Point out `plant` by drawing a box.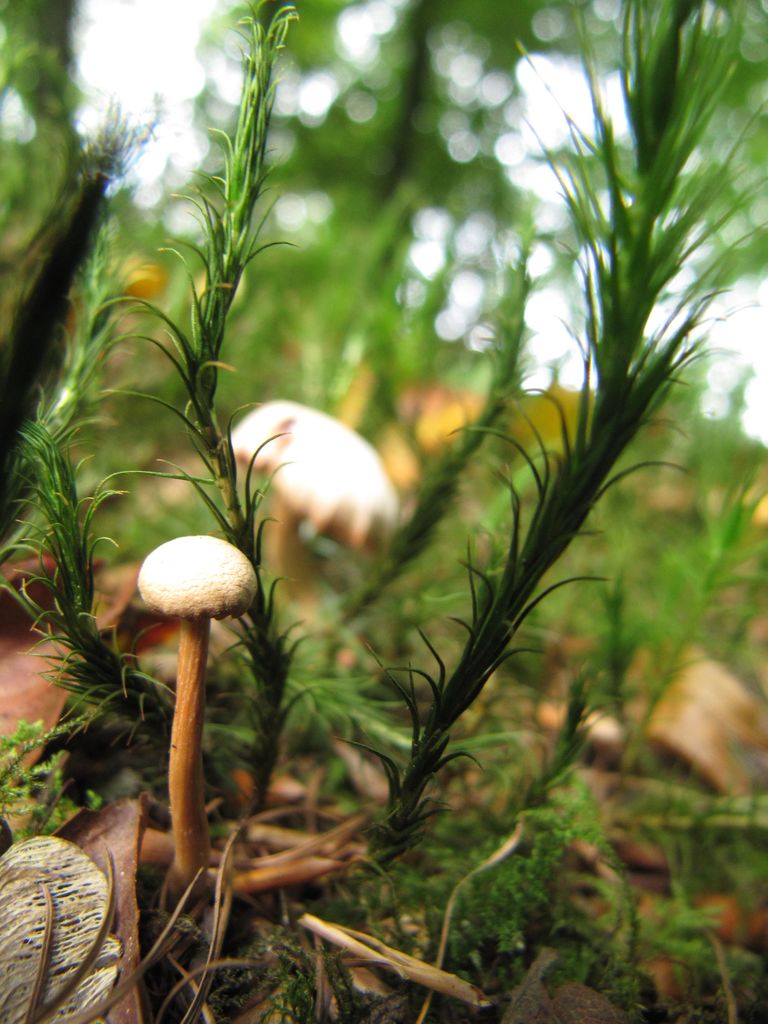
<box>11,52,742,972</box>.
